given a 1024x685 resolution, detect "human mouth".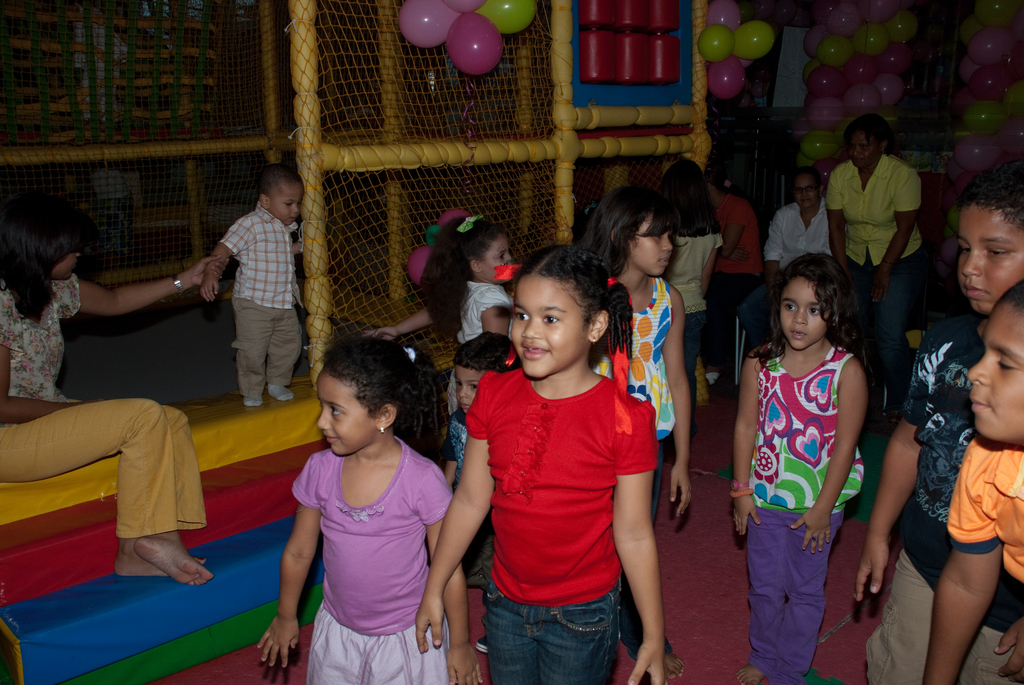
x1=324 y1=435 x2=337 y2=447.
